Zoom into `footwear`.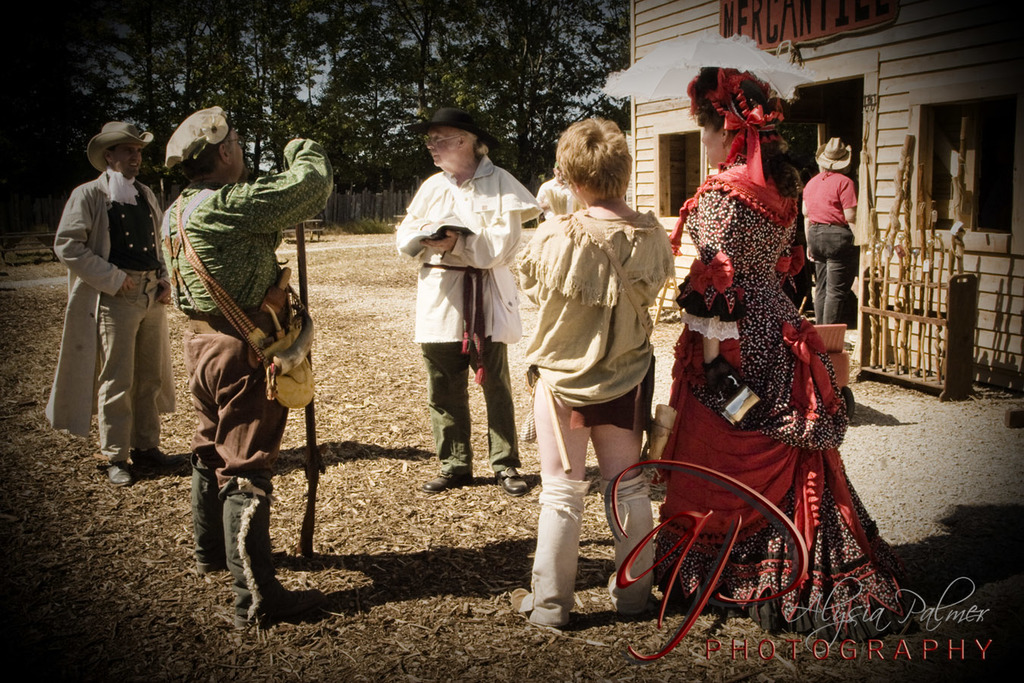
Zoom target: x1=606, y1=569, x2=642, y2=618.
